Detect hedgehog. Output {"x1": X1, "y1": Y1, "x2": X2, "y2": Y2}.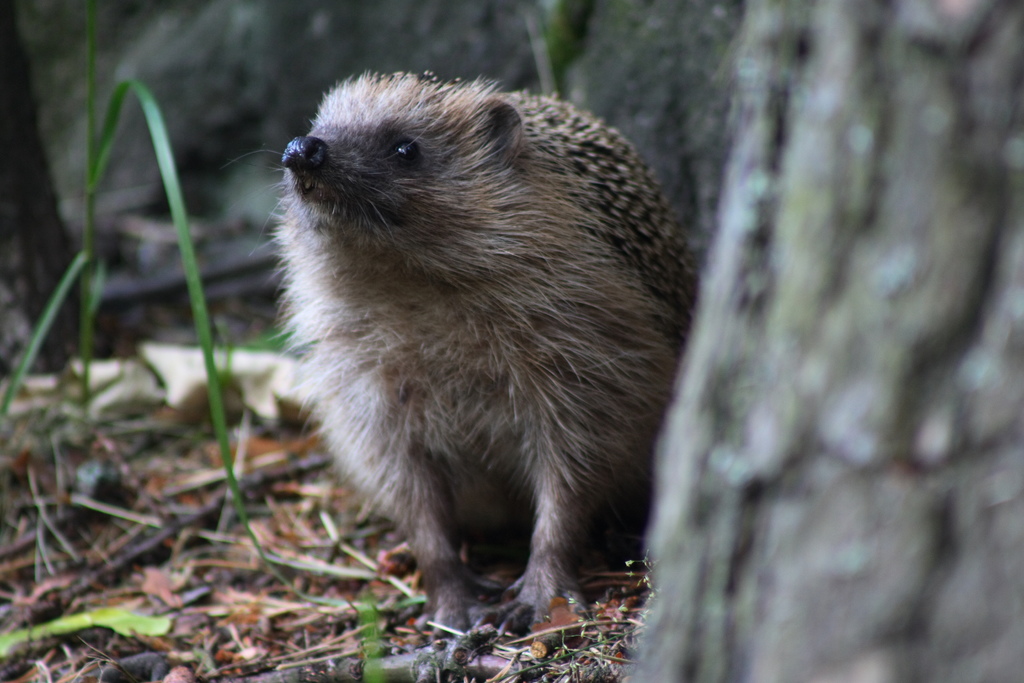
{"x1": 223, "y1": 63, "x2": 699, "y2": 645}.
